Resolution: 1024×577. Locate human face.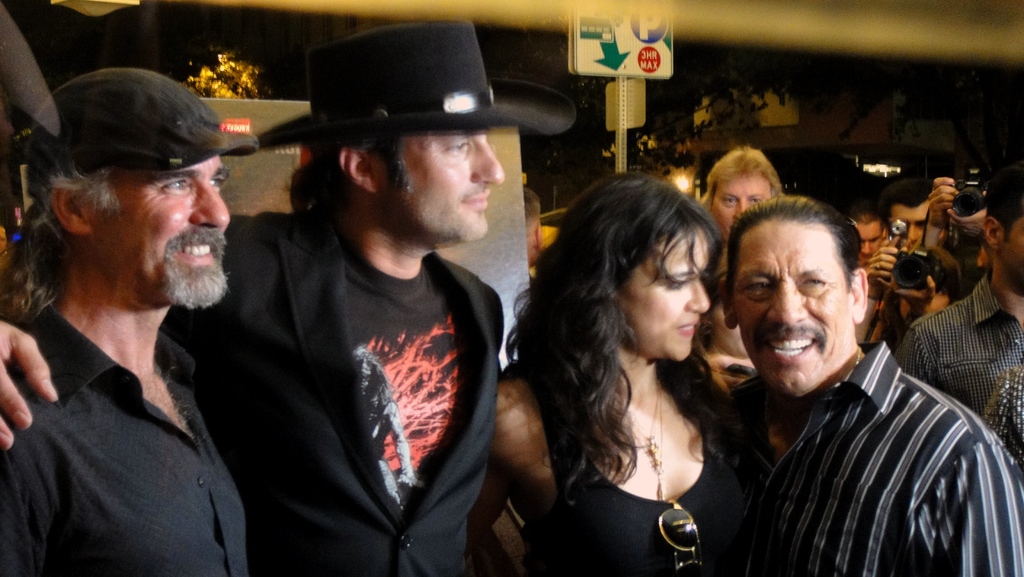
(372, 136, 505, 247).
